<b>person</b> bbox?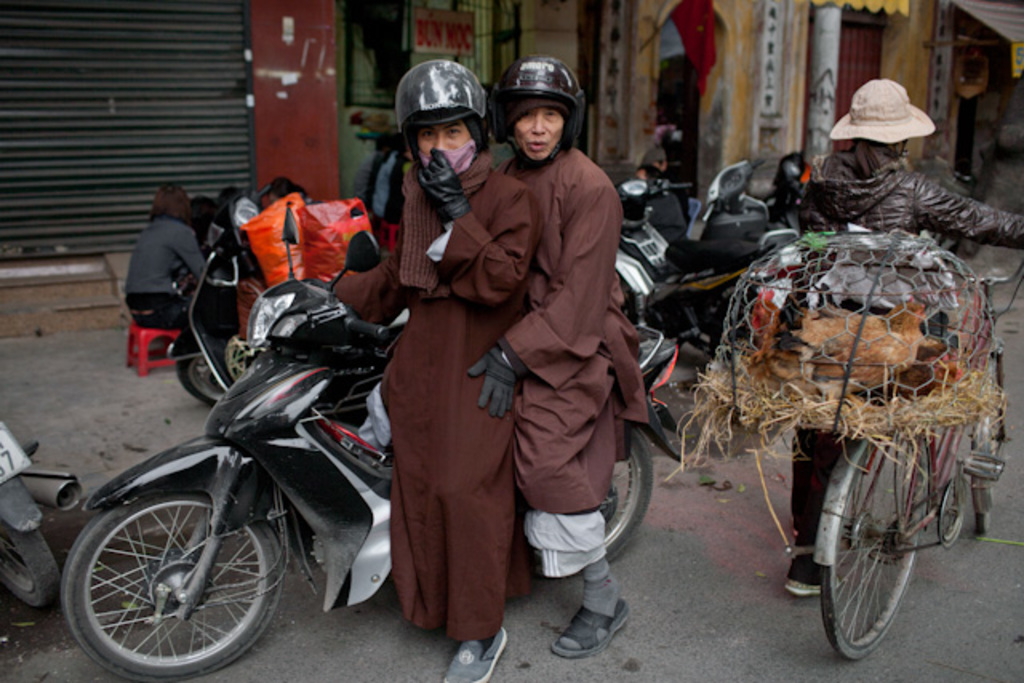
[491,51,651,661]
